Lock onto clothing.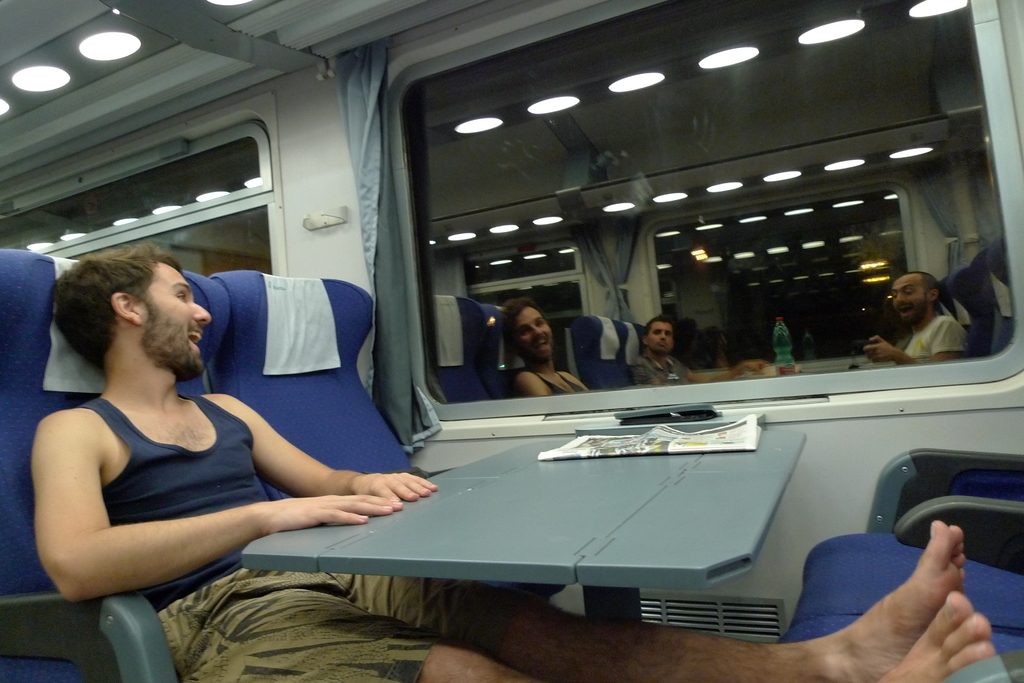
Locked: BBox(44, 394, 541, 682).
